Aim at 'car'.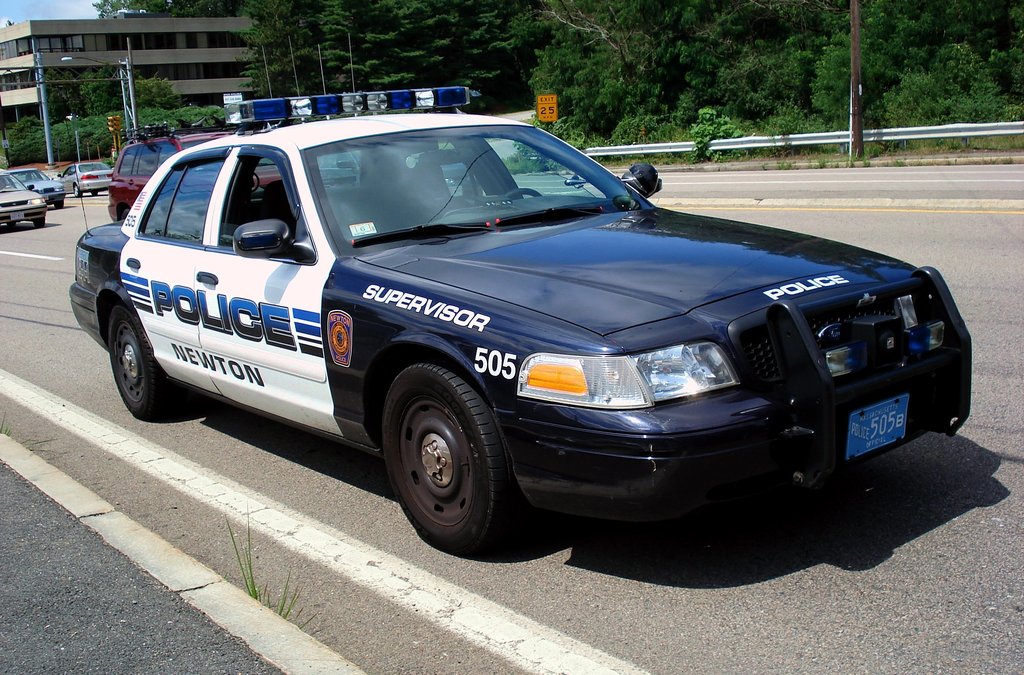
Aimed at select_region(0, 184, 44, 226).
